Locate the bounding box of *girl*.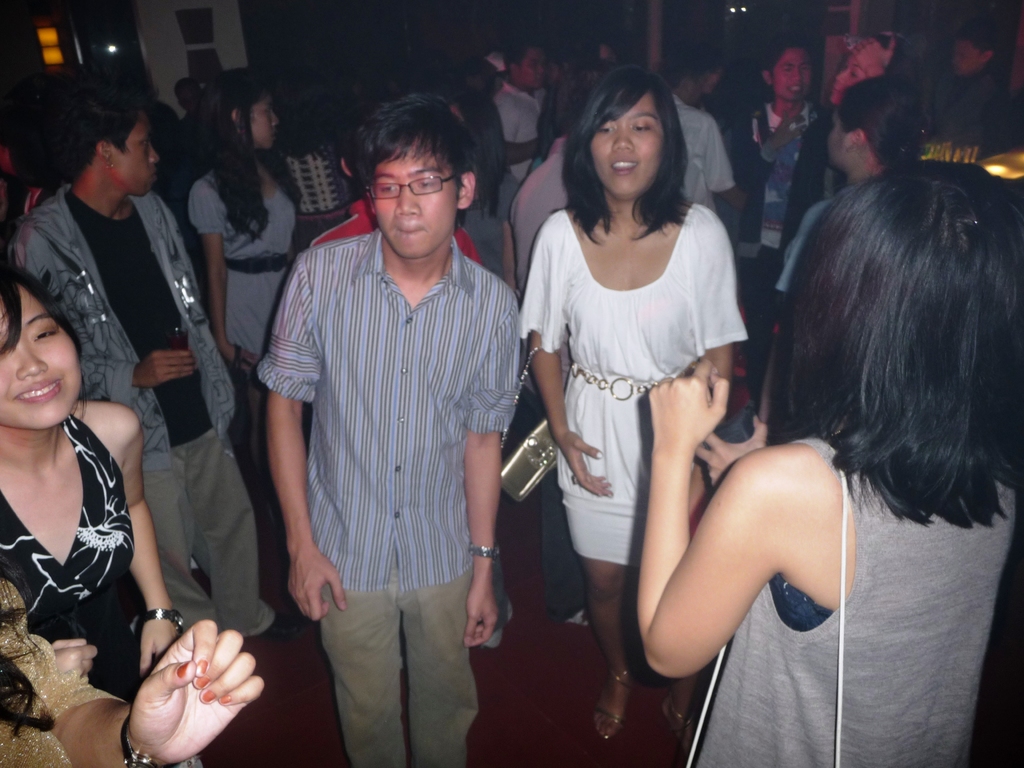
Bounding box: bbox(717, 12, 843, 298).
